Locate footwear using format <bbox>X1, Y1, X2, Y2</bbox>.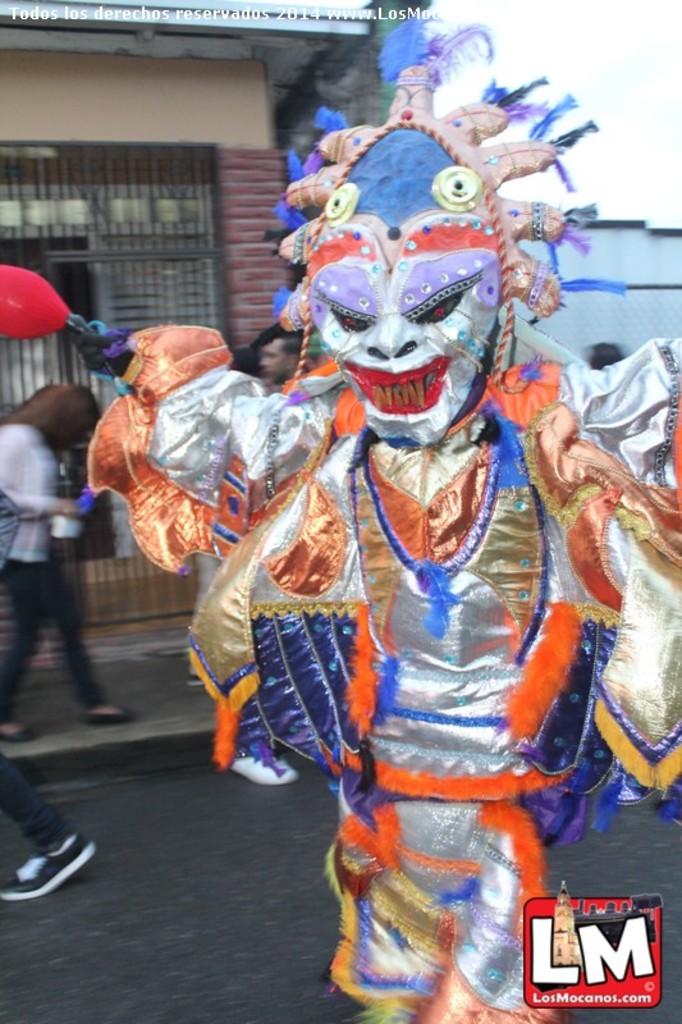
<bbox>4, 805, 86, 908</bbox>.
